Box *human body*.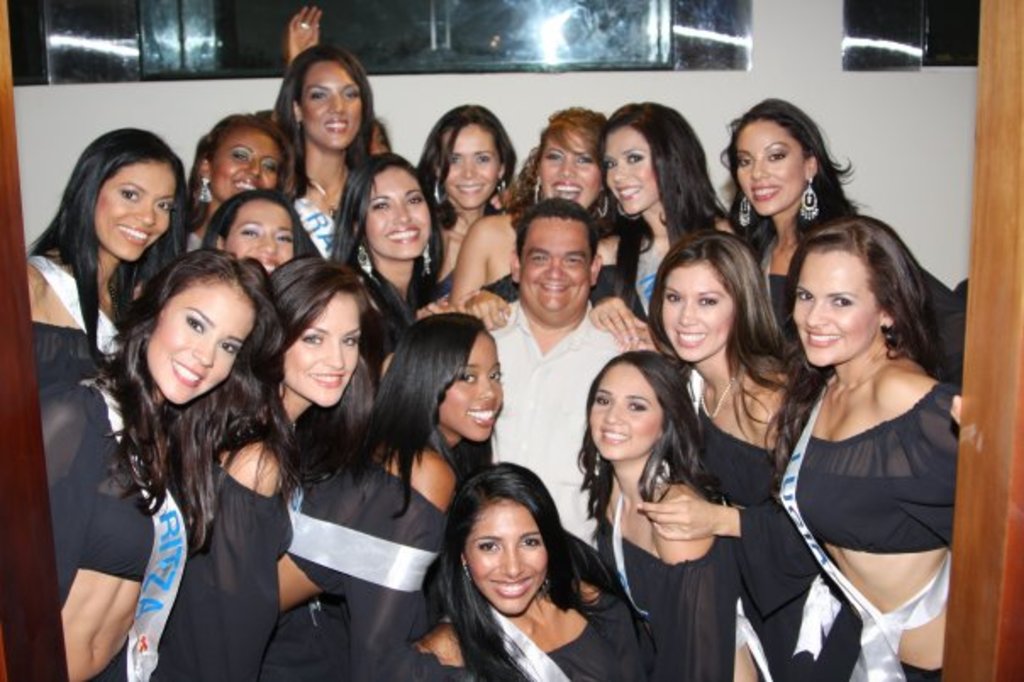
<box>414,107,526,312</box>.
